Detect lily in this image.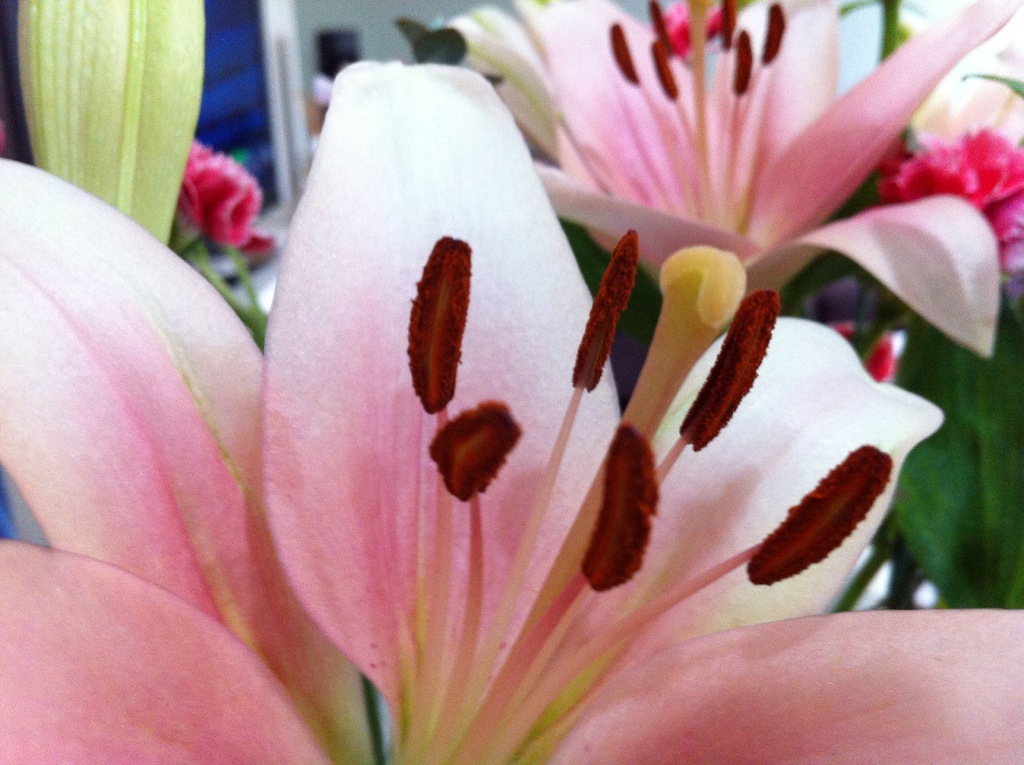
Detection: {"left": 0, "top": 58, "right": 1023, "bottom": 764}.
